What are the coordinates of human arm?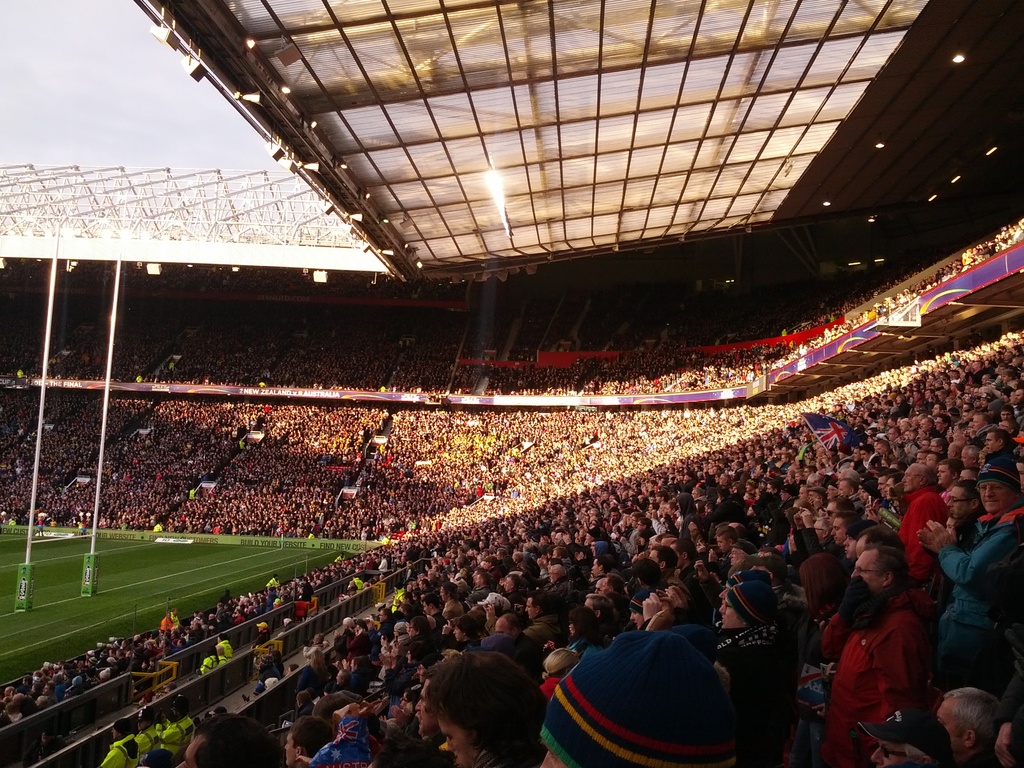
480/598/500/639.
